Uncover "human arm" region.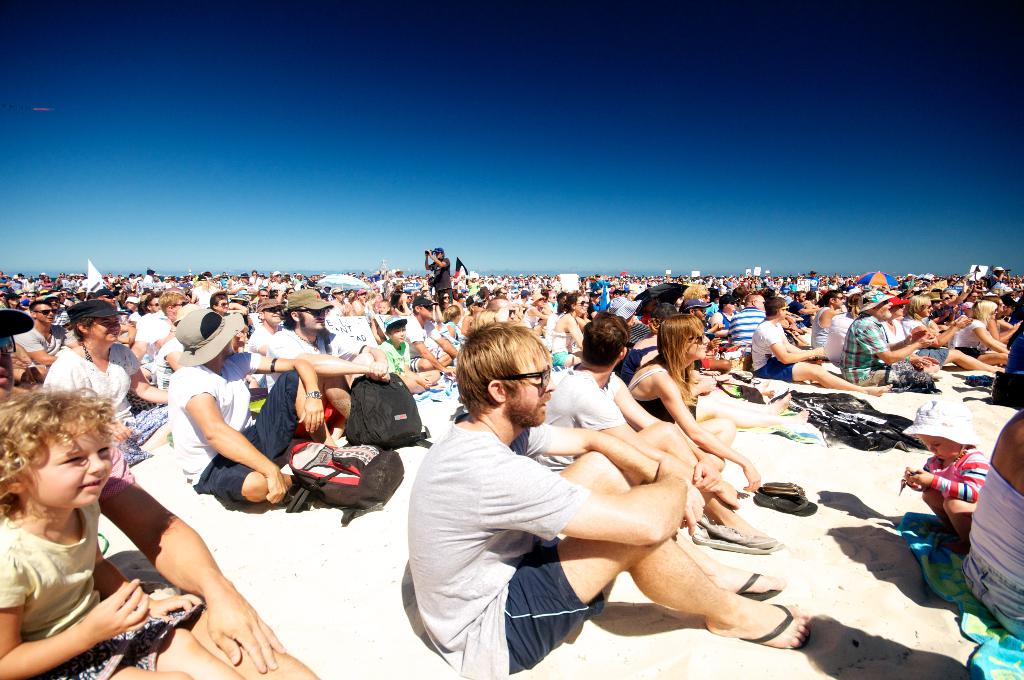
Uncovered: <bbox>582, 376, 709, 500</bbox>.
